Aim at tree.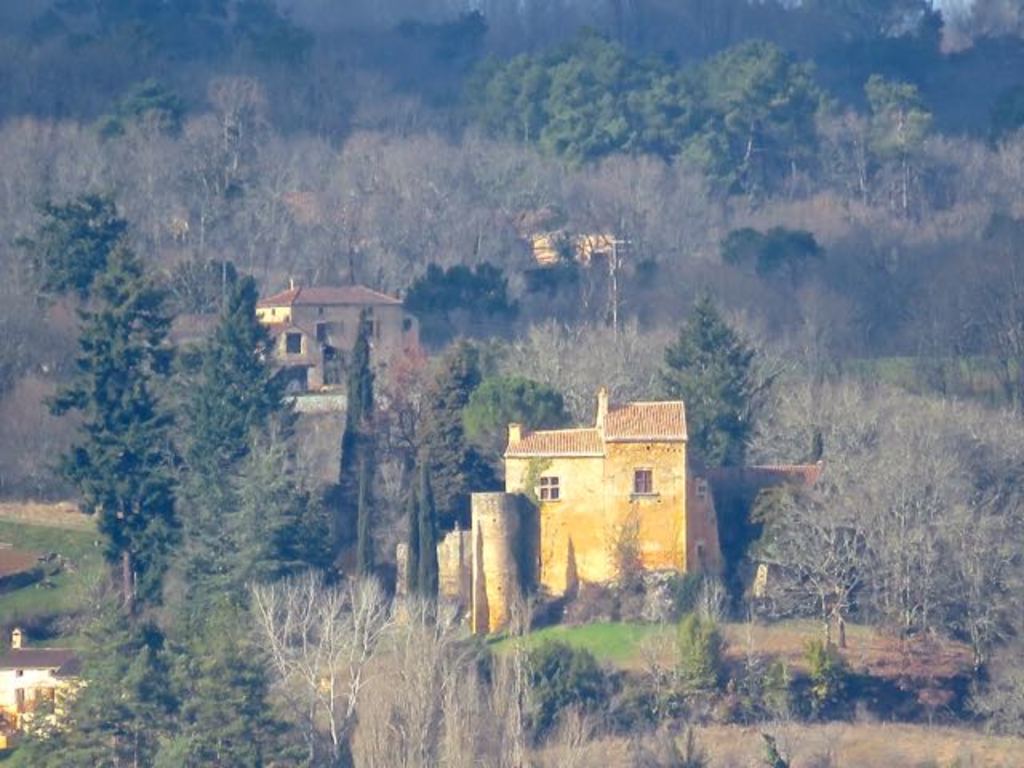
Aimed at [454, 374, 573, 483].
